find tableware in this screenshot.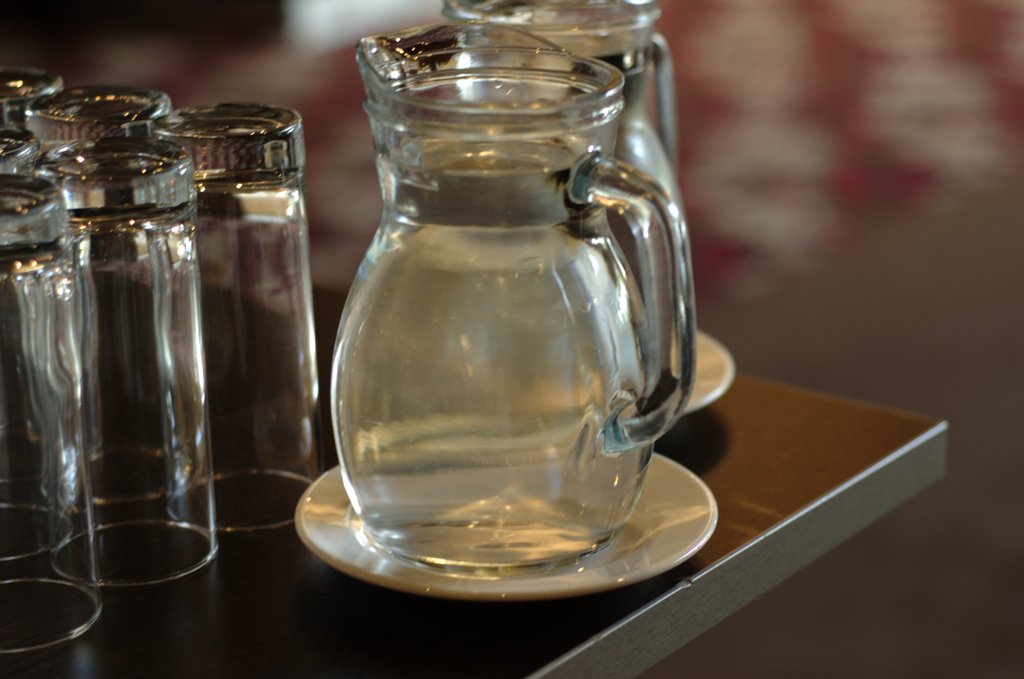
The bounding box for tableware is rect(20, 81, 178, 159).
